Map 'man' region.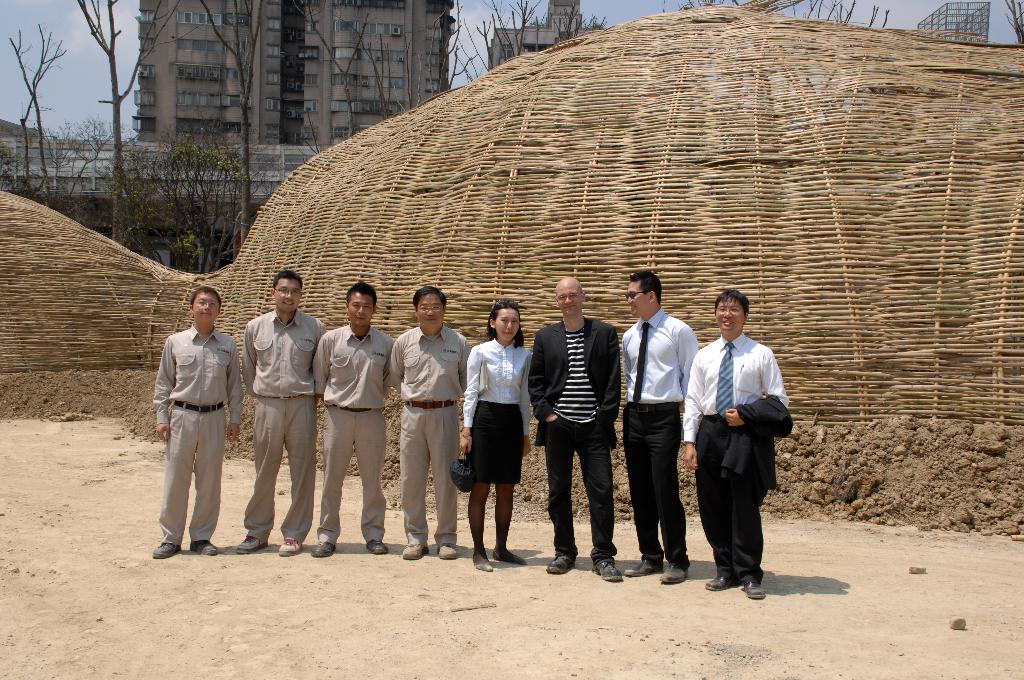
Mapped to x1=620 y1=271 x2=700 y2=584.
